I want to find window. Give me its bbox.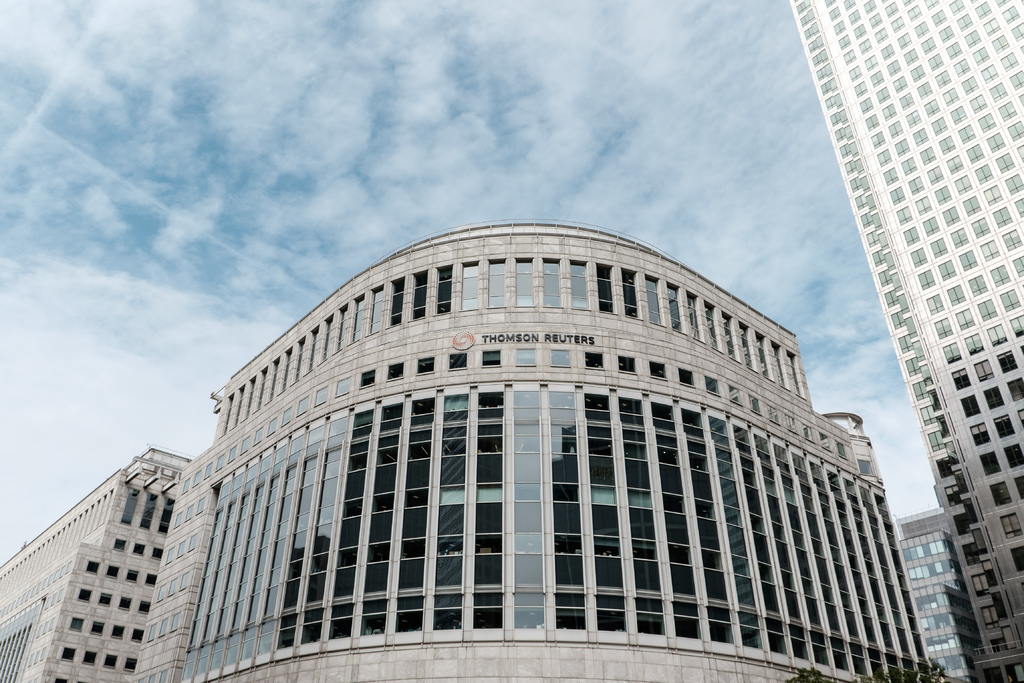
bbox=[95, 594, 113, 605].
